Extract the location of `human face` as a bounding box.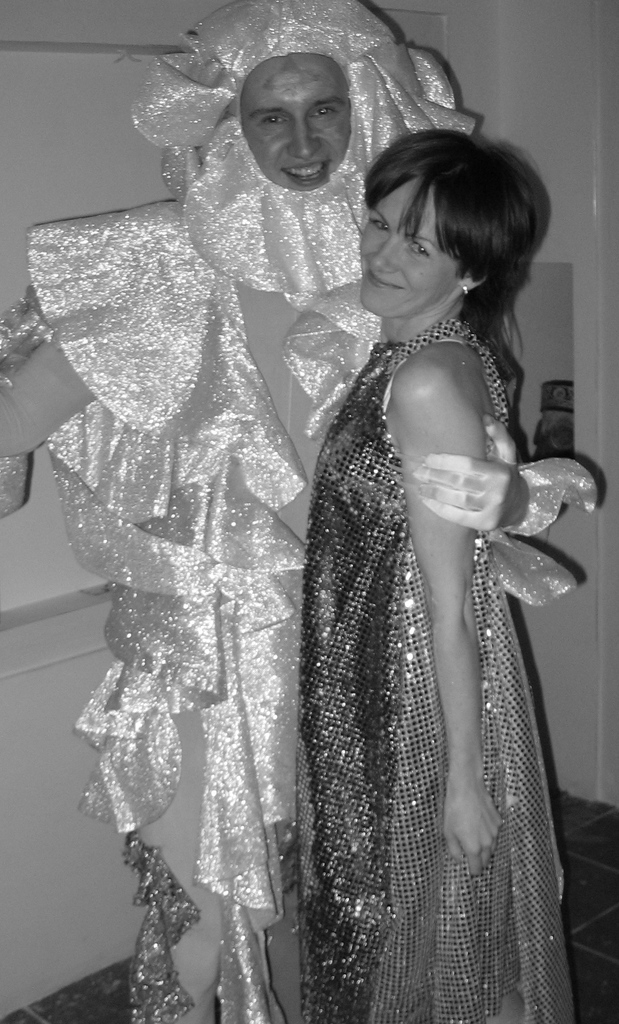
362, 180, 457, 316.
